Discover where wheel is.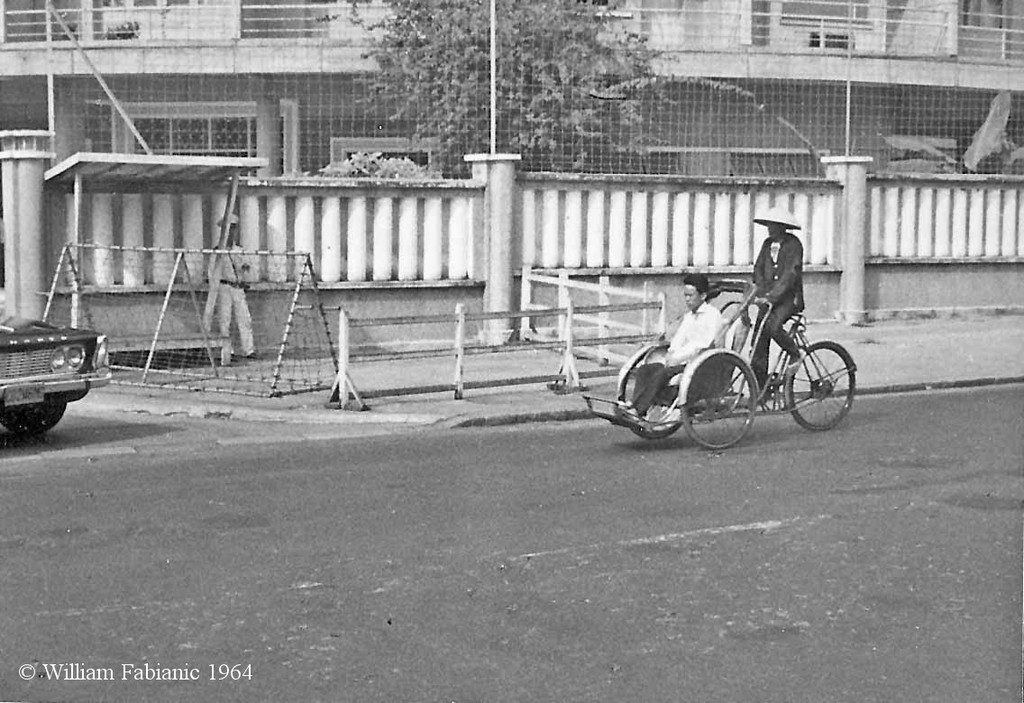
Discovered at box(615, 347, 682, 434).
